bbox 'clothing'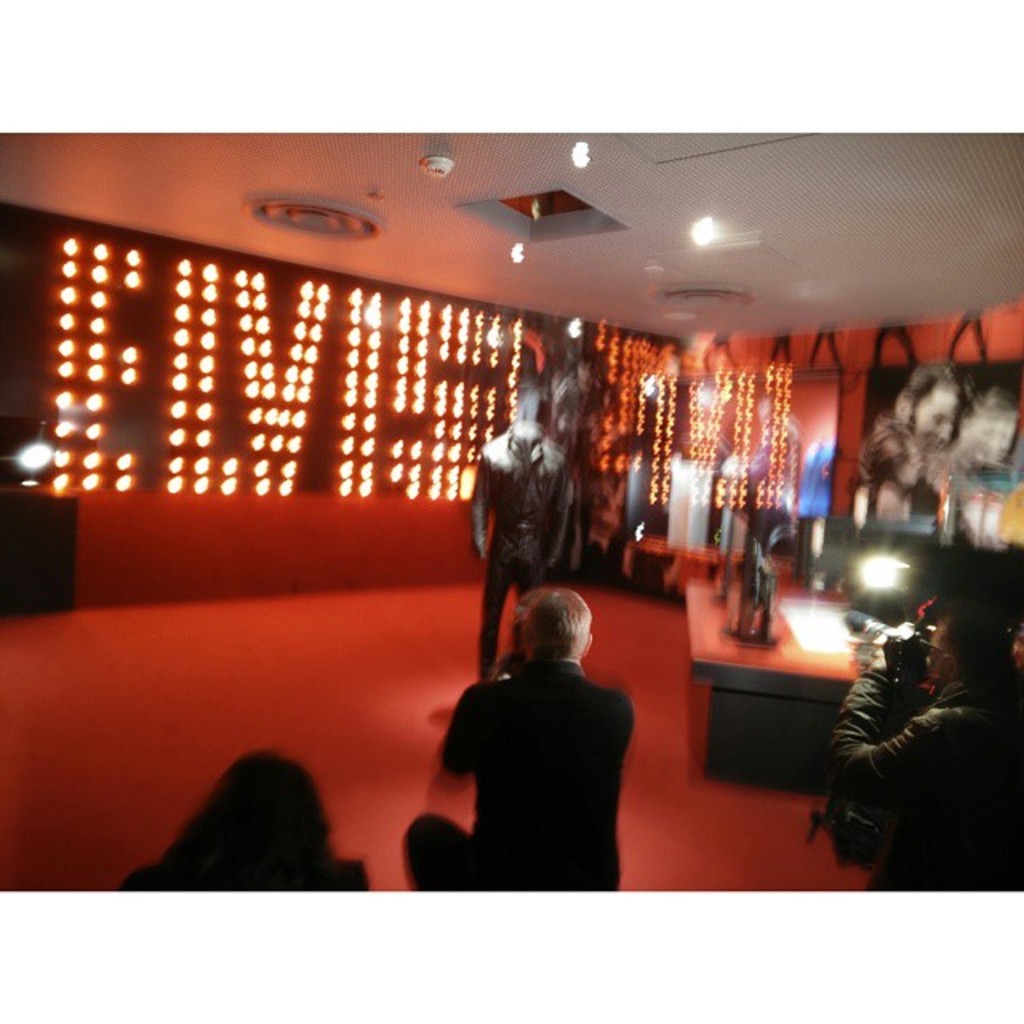
[left=474, top=432, right=568, bottom=682]
